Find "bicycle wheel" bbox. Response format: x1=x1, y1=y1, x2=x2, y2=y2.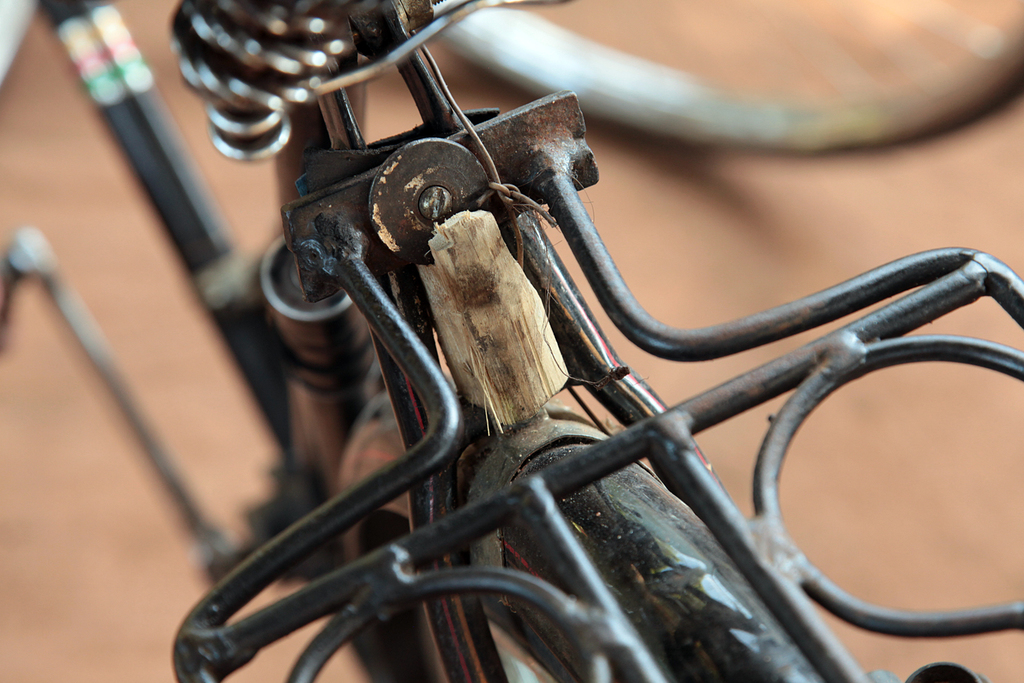
x1=371, y1=624, x2=575, y2=682.
